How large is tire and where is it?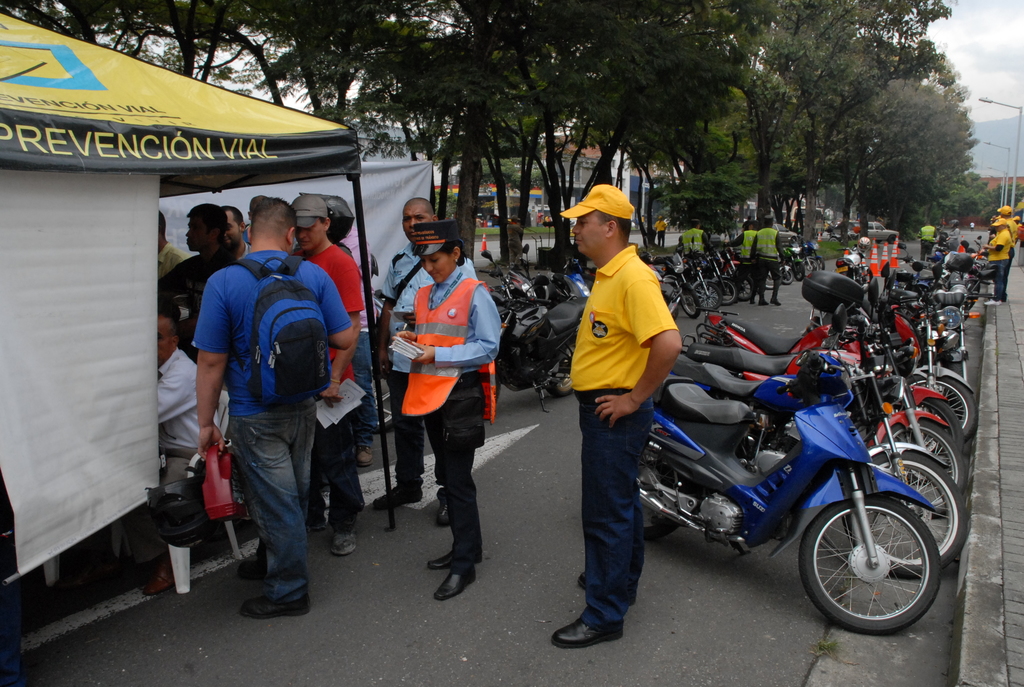
Bounding box: detection(808, 257, 819, 276).
